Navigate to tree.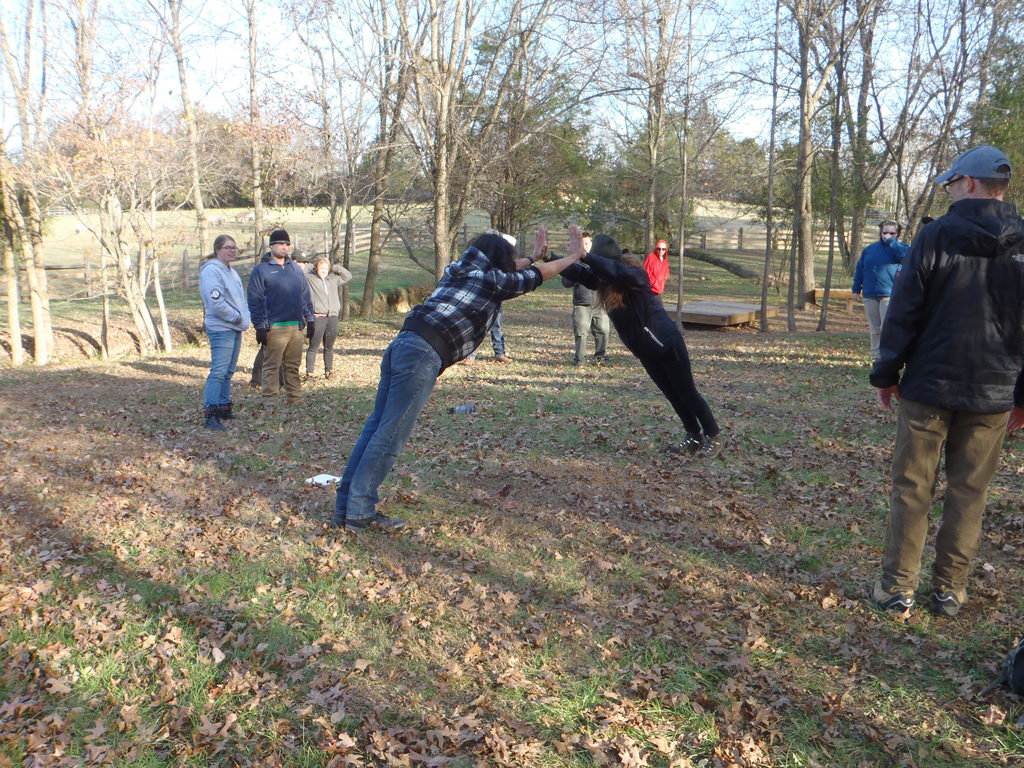
Navigation target: region(0, 0, 1023, 365).
